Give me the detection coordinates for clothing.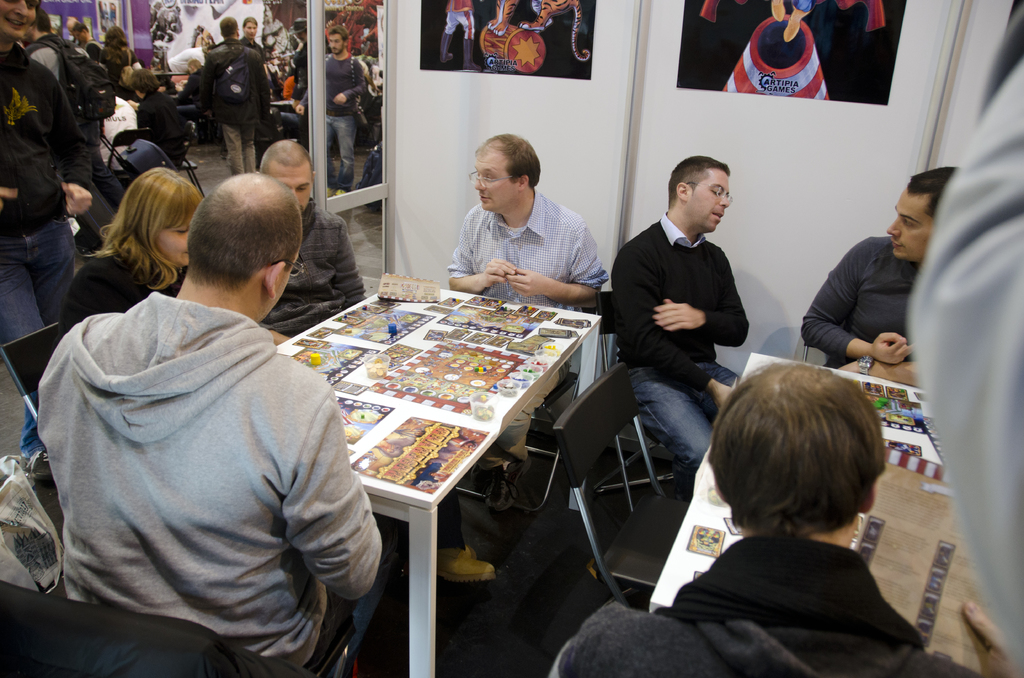
l=24, t=273, r=381, b=677.
